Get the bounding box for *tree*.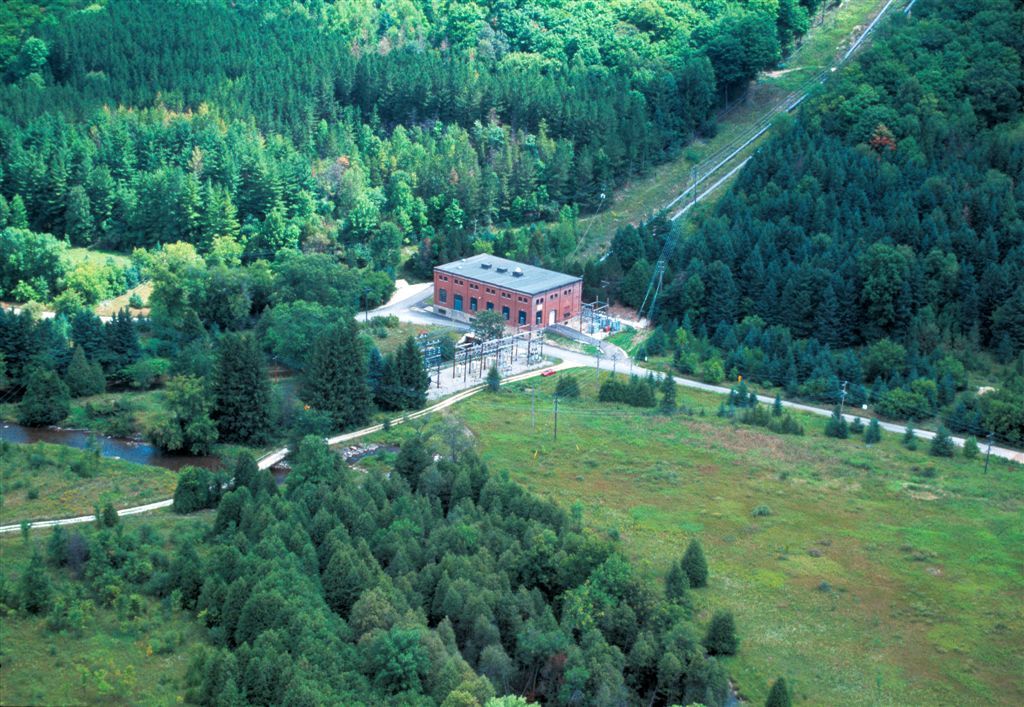
left=970, top=123, right=1023, bottom=178.
